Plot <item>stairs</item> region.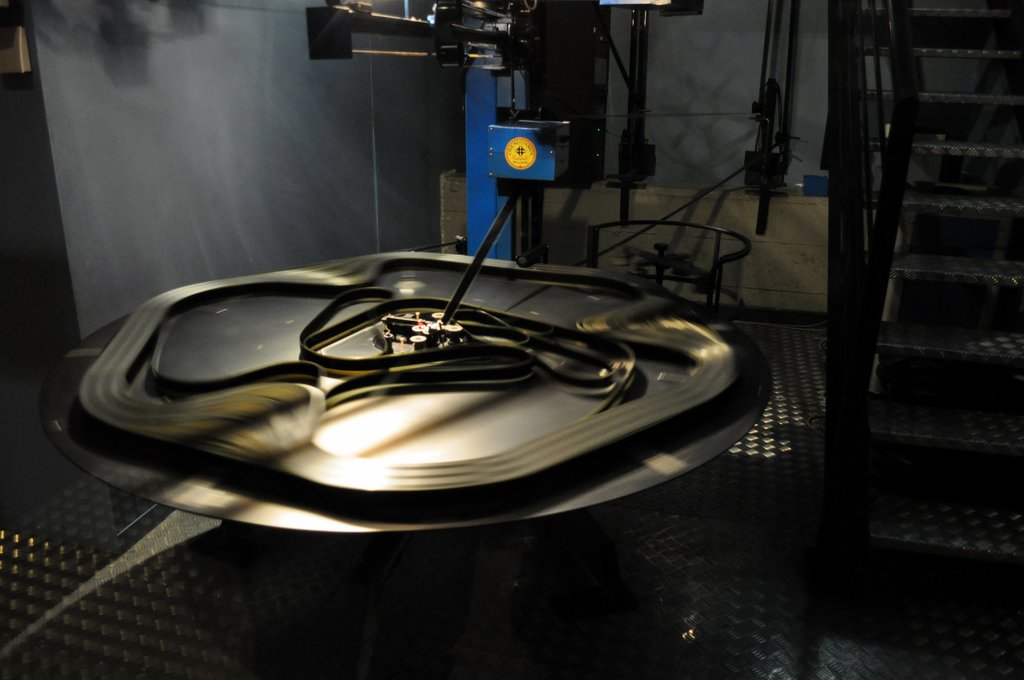
Plotted at <bbox>822, 0, 1023, 574</bbox>.
